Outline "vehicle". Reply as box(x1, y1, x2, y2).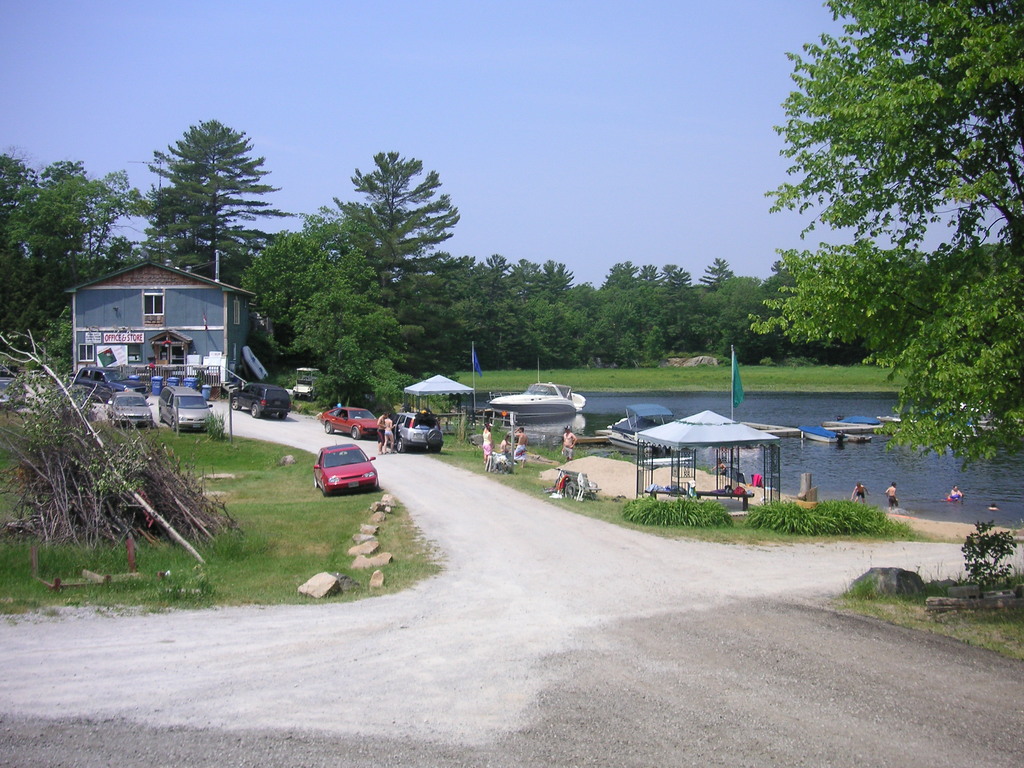
box(228, 380, 293, 422).
